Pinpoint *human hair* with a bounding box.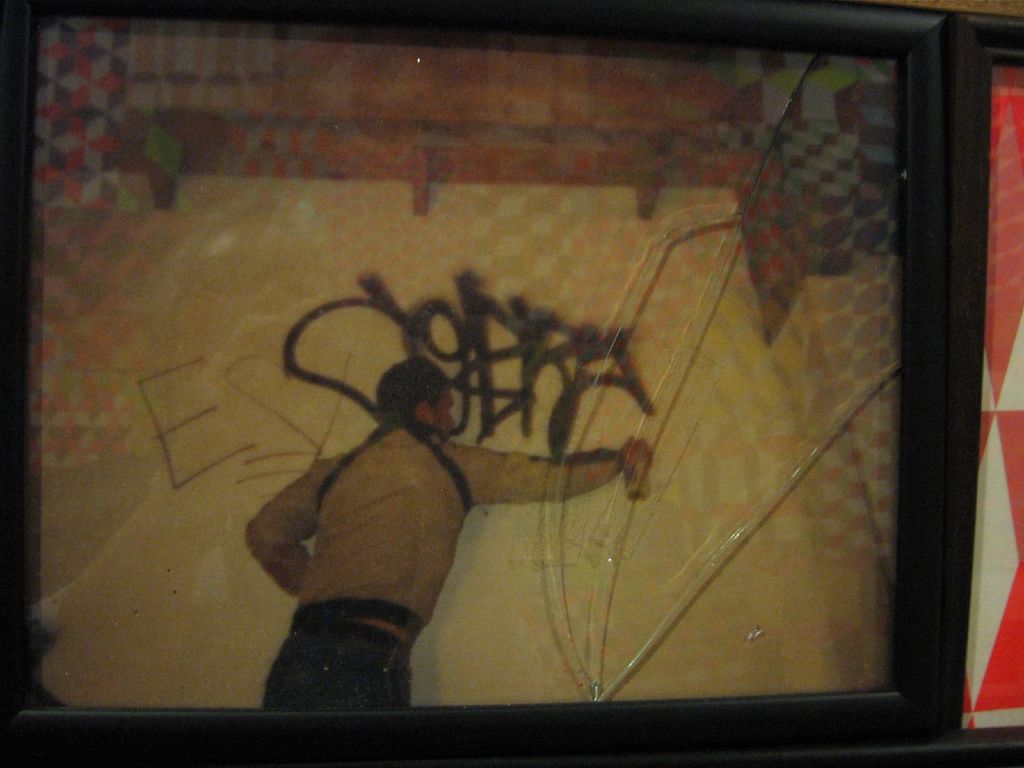
{"left": 365, "top": 364, "right": 451, "bottom": 444}.
